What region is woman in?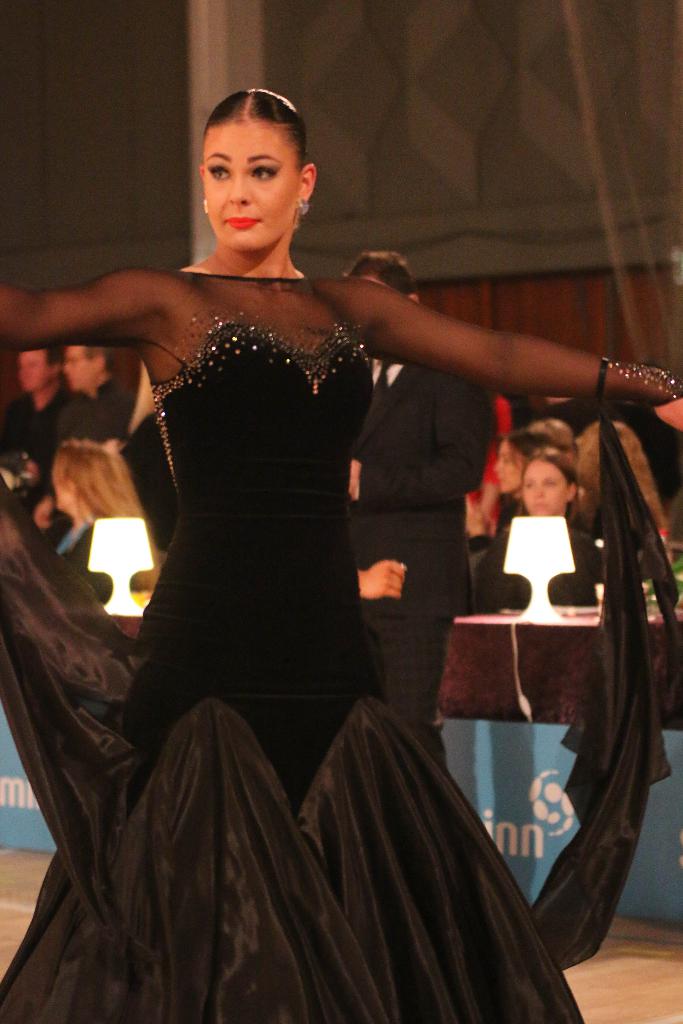
[left=0, top=84, right=682, bottom=1023].
